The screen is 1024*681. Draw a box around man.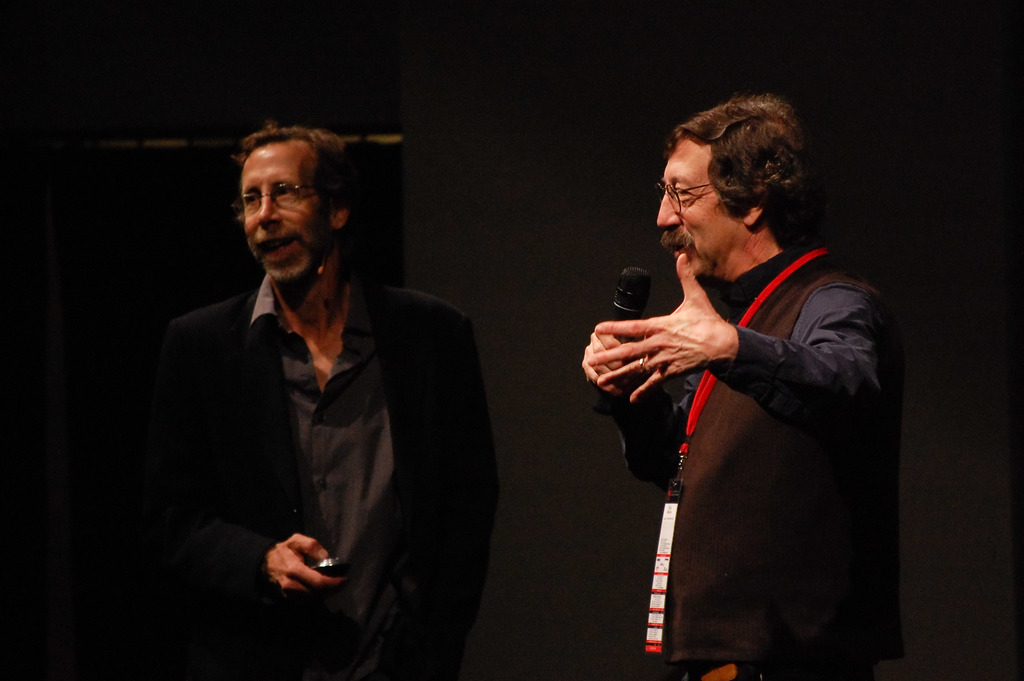
left=577, top=94, right=902, bottom=680.
